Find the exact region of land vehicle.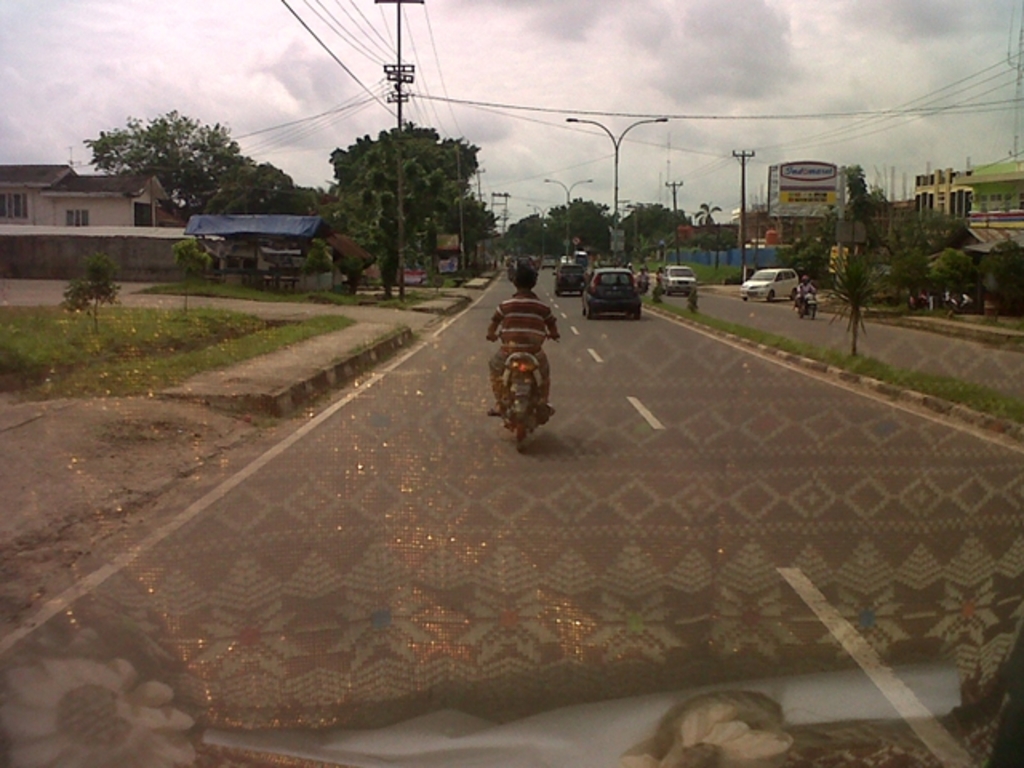
Exact region: [left=490, top=326, right=563, bottom=454].
